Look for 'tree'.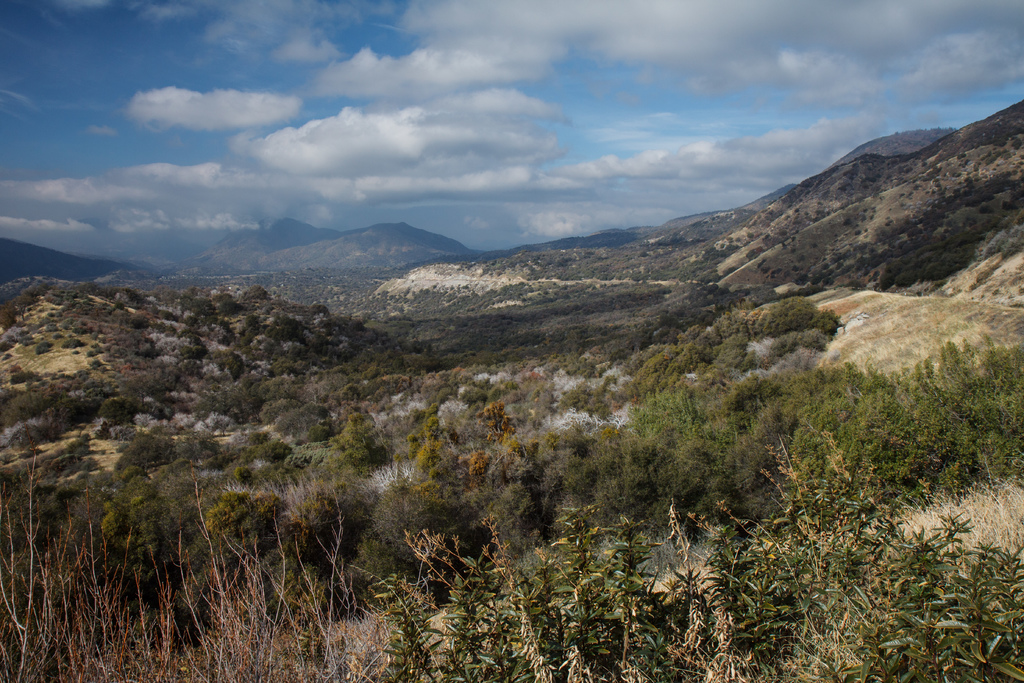
Found: x1=758 y1=293 x2=837 y2=337.
